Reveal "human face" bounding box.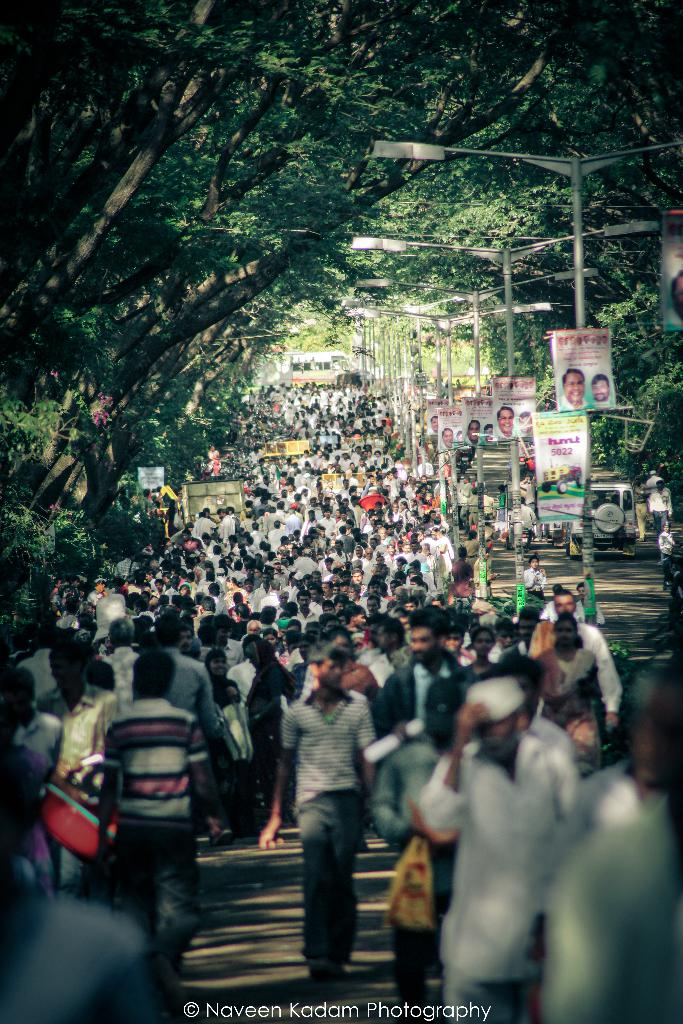
Revealed: x1=178 y1=632 x2=192 y2=651.
